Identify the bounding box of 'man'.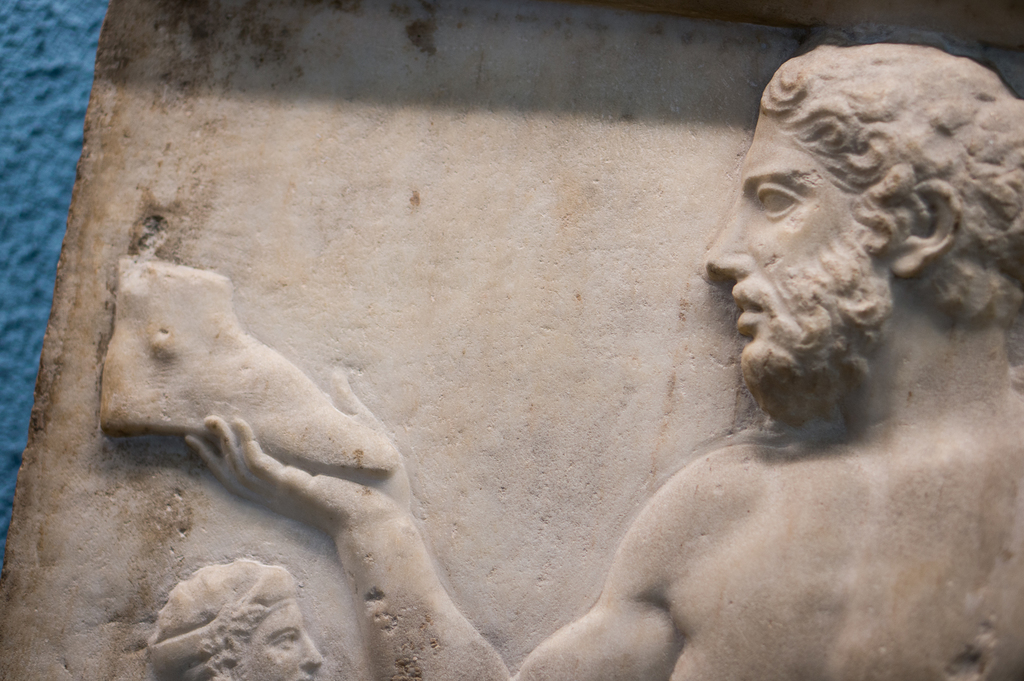
<box>148,555,330,680</box>.
